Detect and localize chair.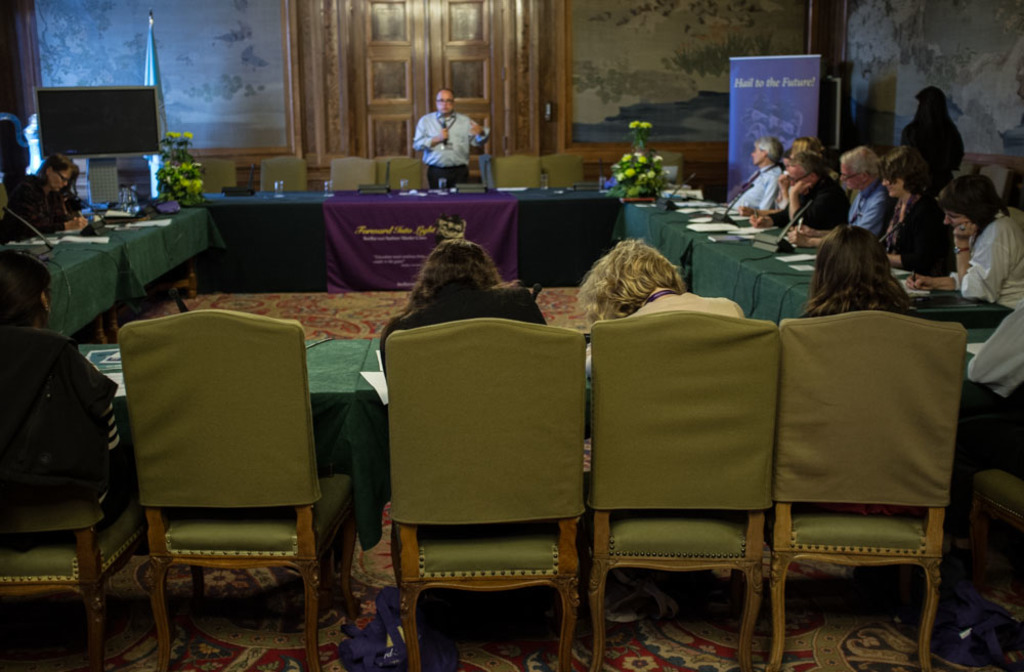
Localized at 545:149:578:187.
